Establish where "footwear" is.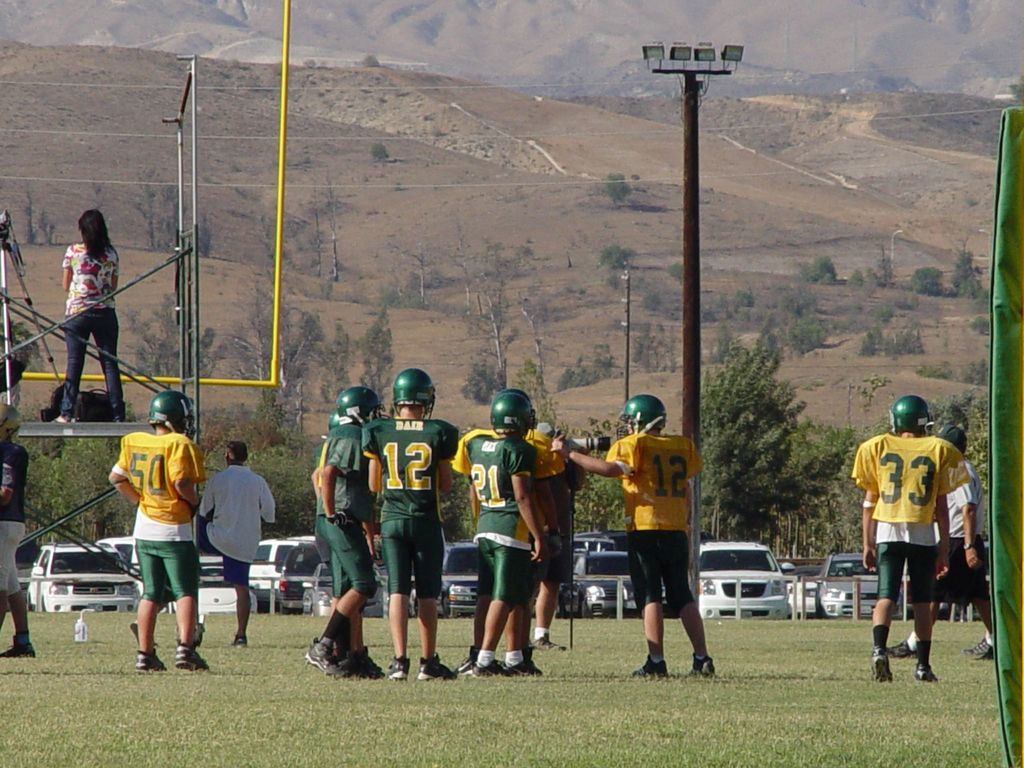
Established at [x1=390, y1=655, x2=415, y2=680].
